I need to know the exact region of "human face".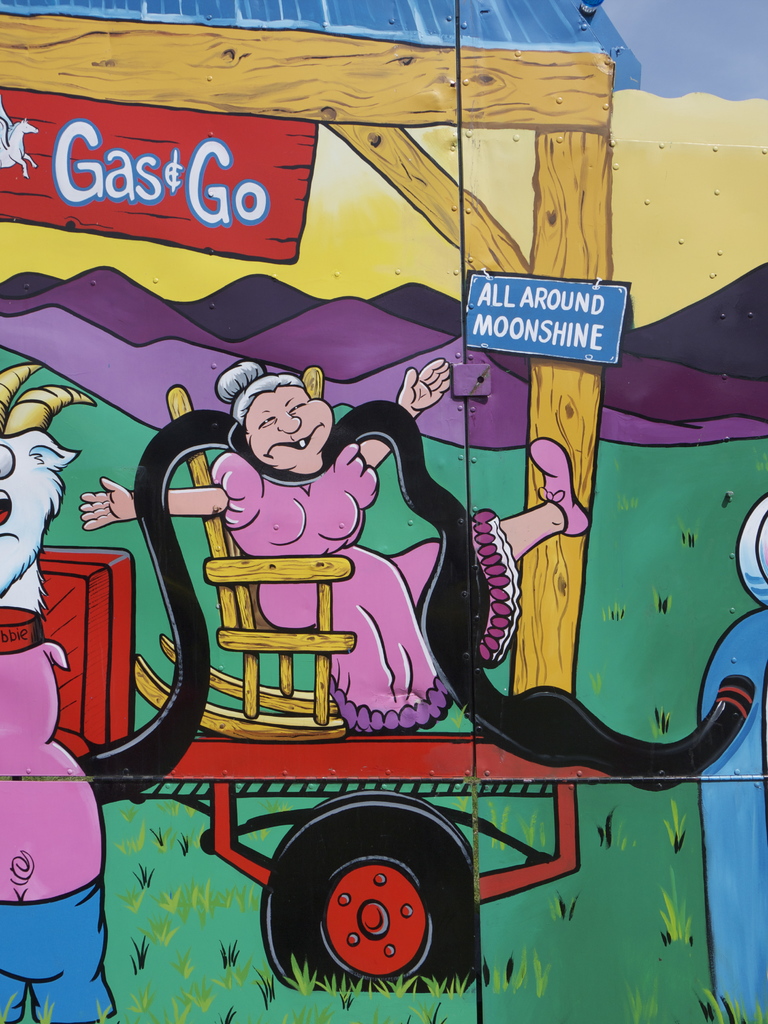
Region: (250,383,332,472).
